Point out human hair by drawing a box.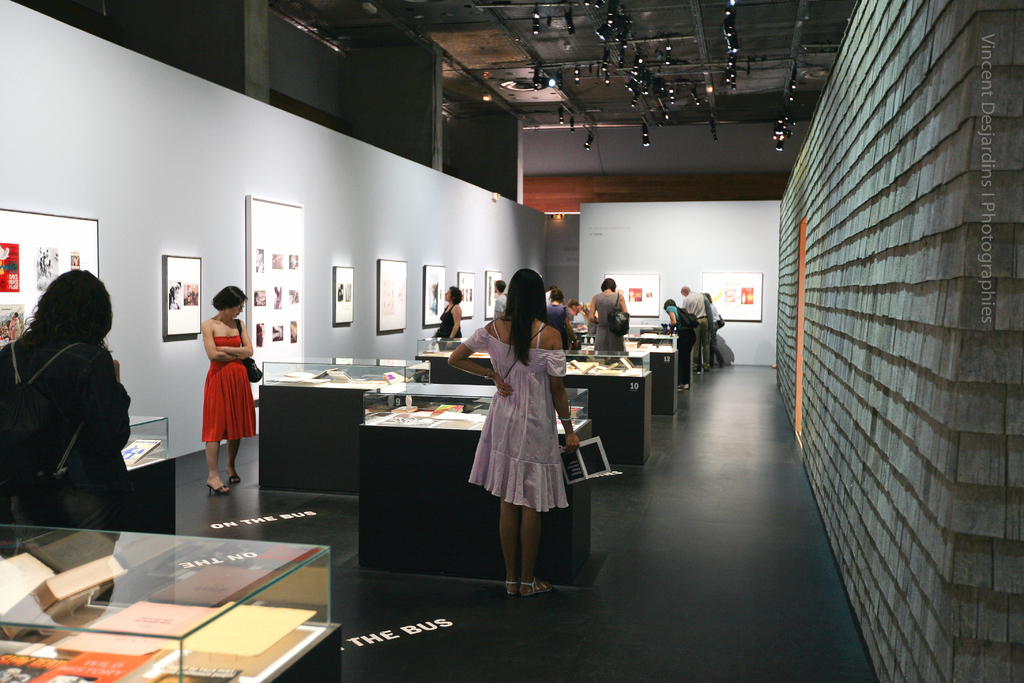
box(600, 272, 614, 292).
